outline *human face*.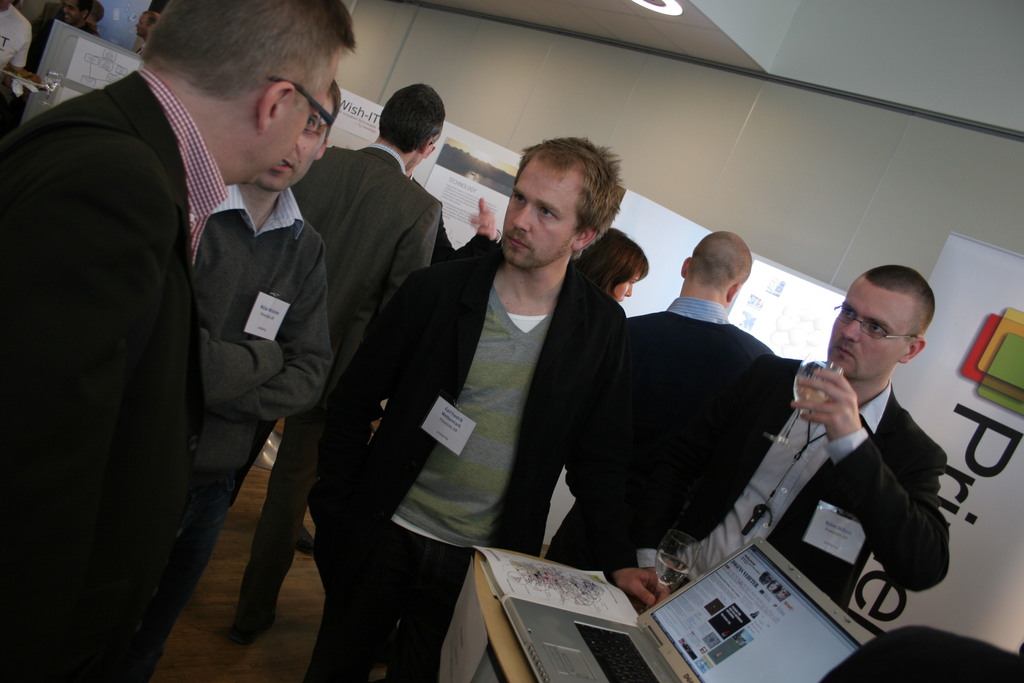
Outline: [500, 152, 578, 270].
